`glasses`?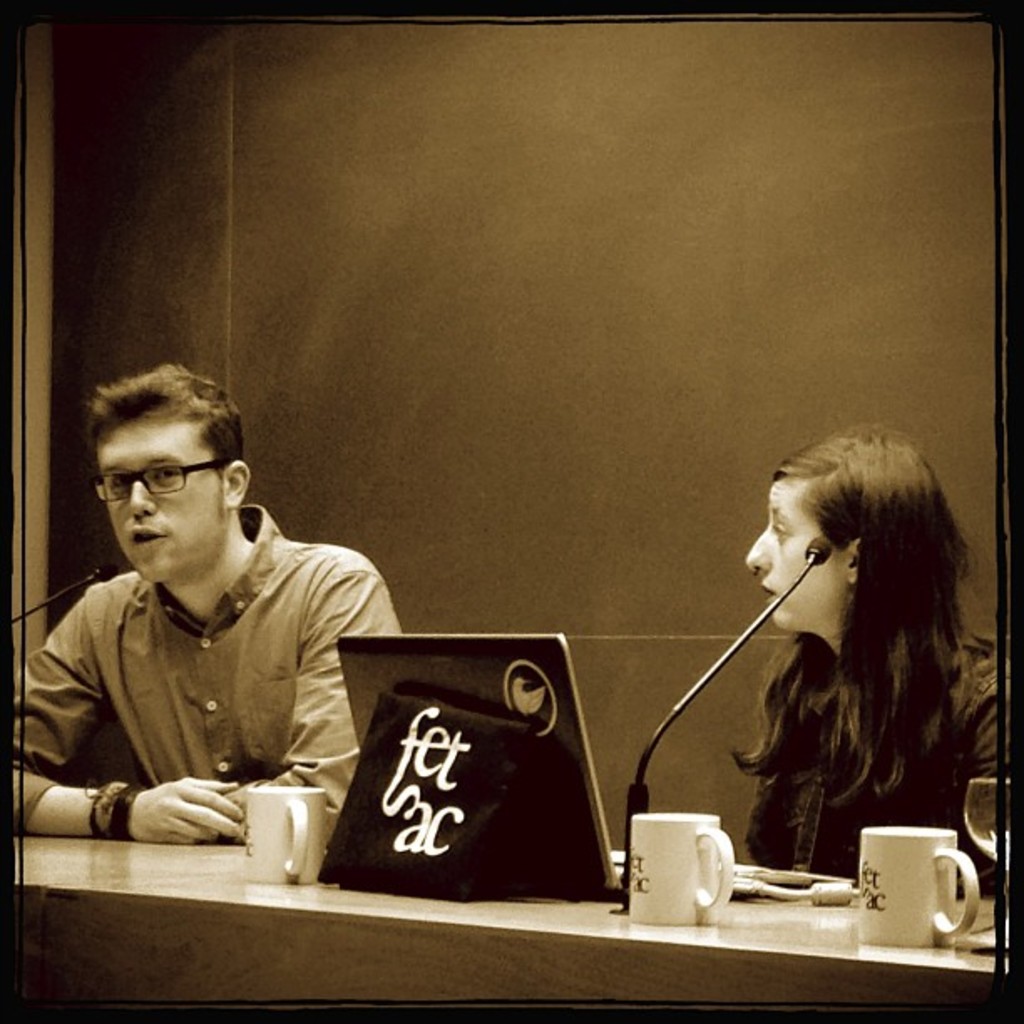
BBox(80, 455, 244, 524)
